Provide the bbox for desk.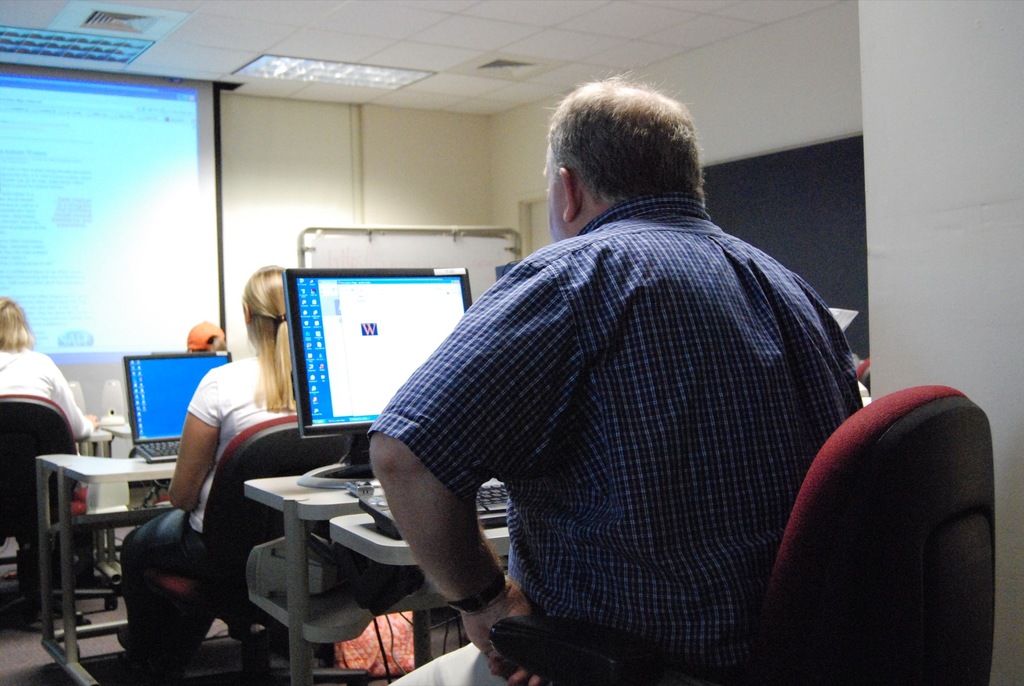
select_region(243, 473, 509, 685).
